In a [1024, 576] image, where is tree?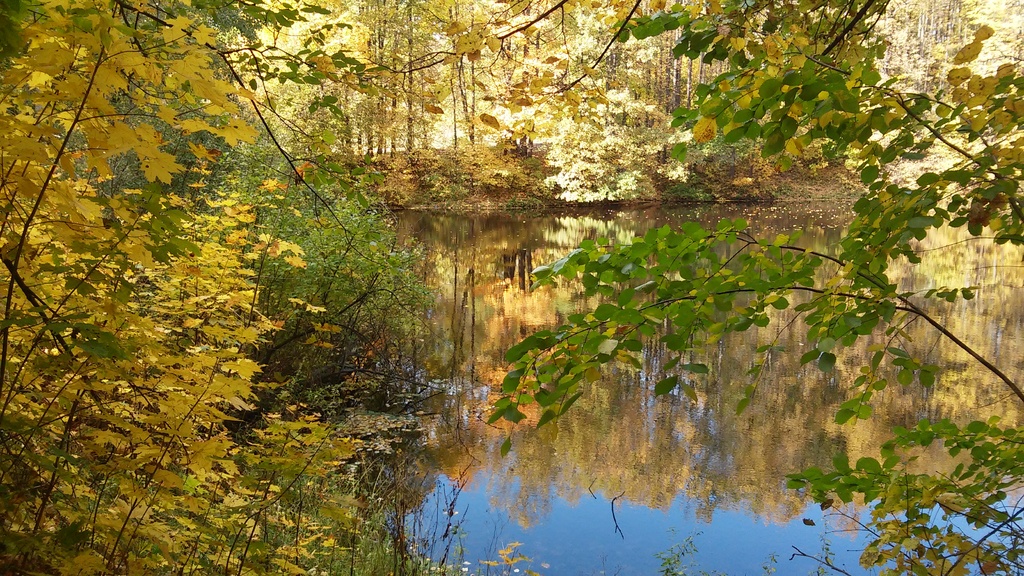
locate(0, 0, 1020, 574).
